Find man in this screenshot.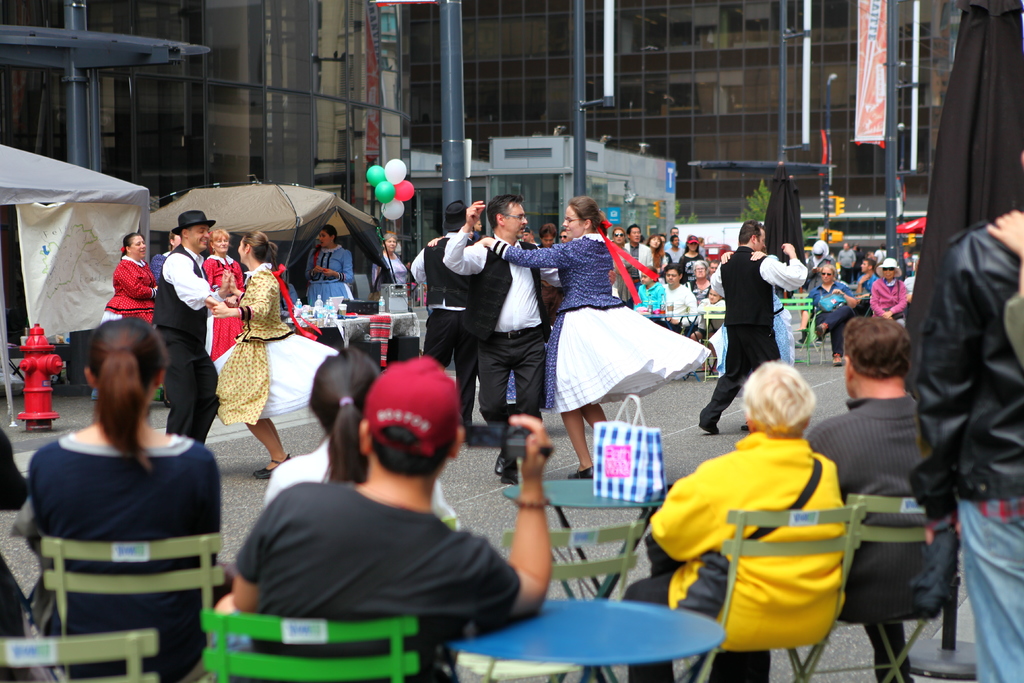
The bounding box for man is 623,220,652,284.
